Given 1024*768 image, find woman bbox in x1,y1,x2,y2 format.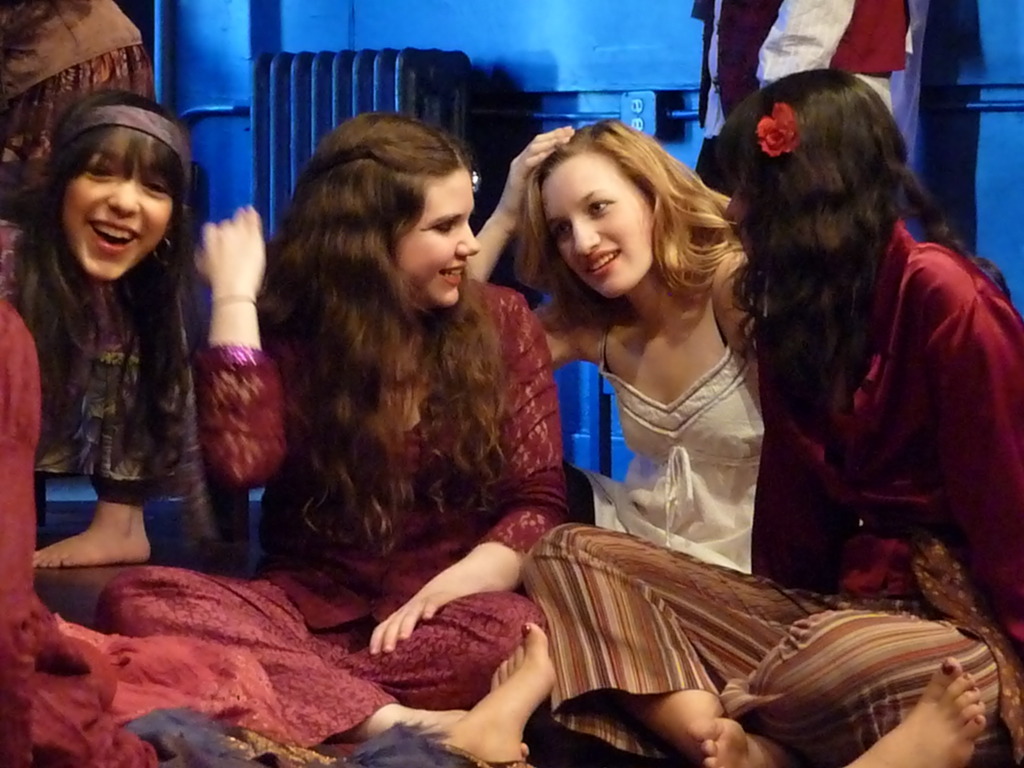
103,113,553,767.
